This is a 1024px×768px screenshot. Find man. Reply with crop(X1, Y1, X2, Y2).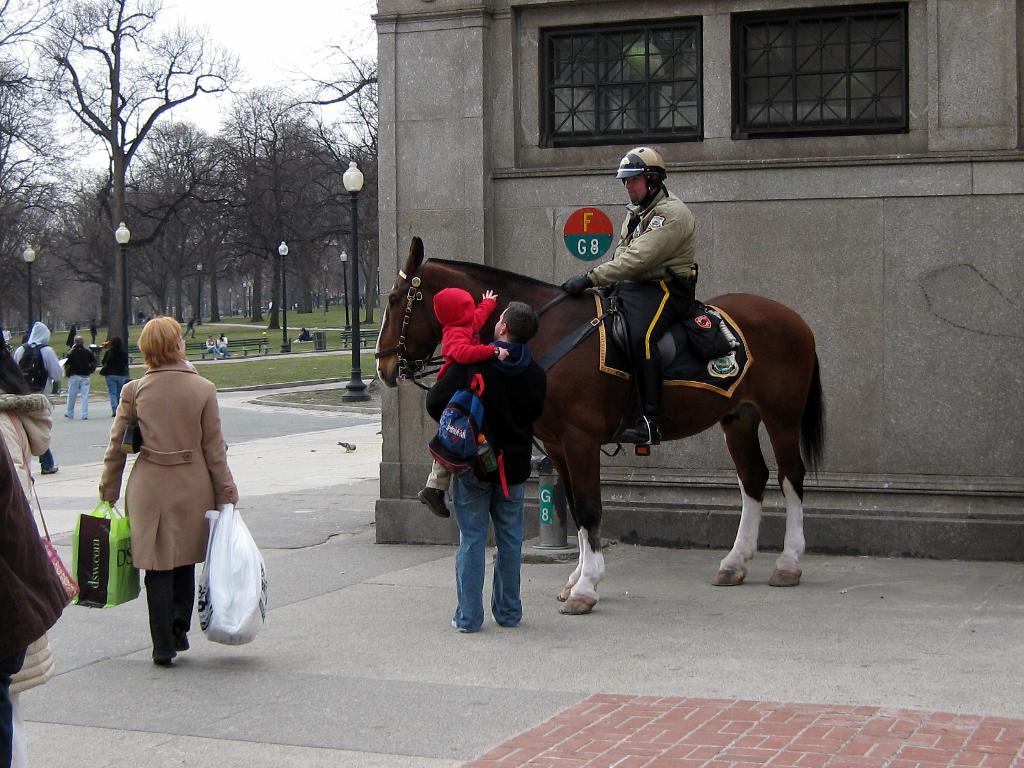
crop(12, 318, 67, 474).
